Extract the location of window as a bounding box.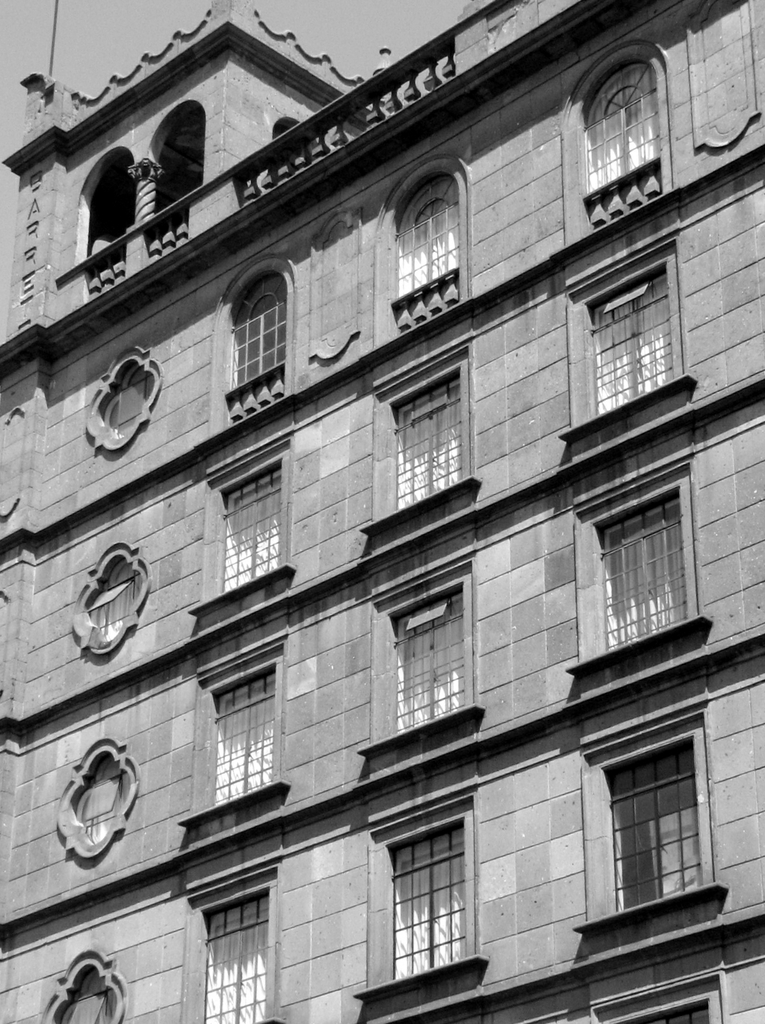
558, 239, 698, 436.
